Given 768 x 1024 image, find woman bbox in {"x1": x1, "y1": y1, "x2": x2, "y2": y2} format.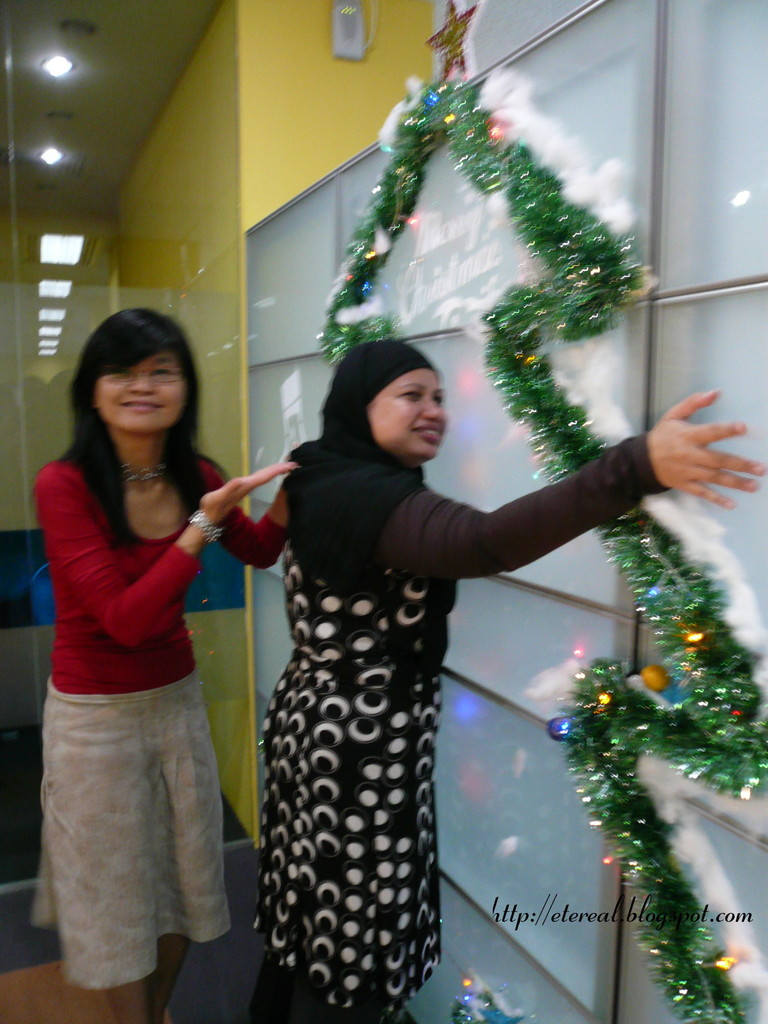
{"x1": 278, "y1": 349, "x2": 751, "y2": 1023}.
